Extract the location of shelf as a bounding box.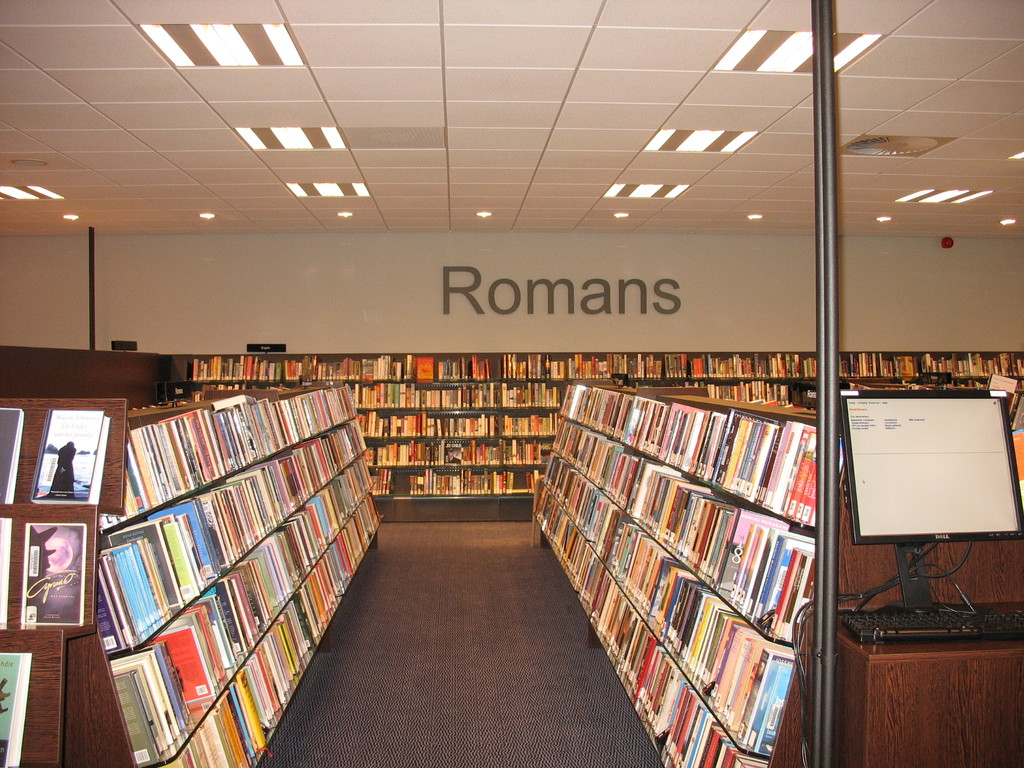
locate(534, 482, 752, 767).
